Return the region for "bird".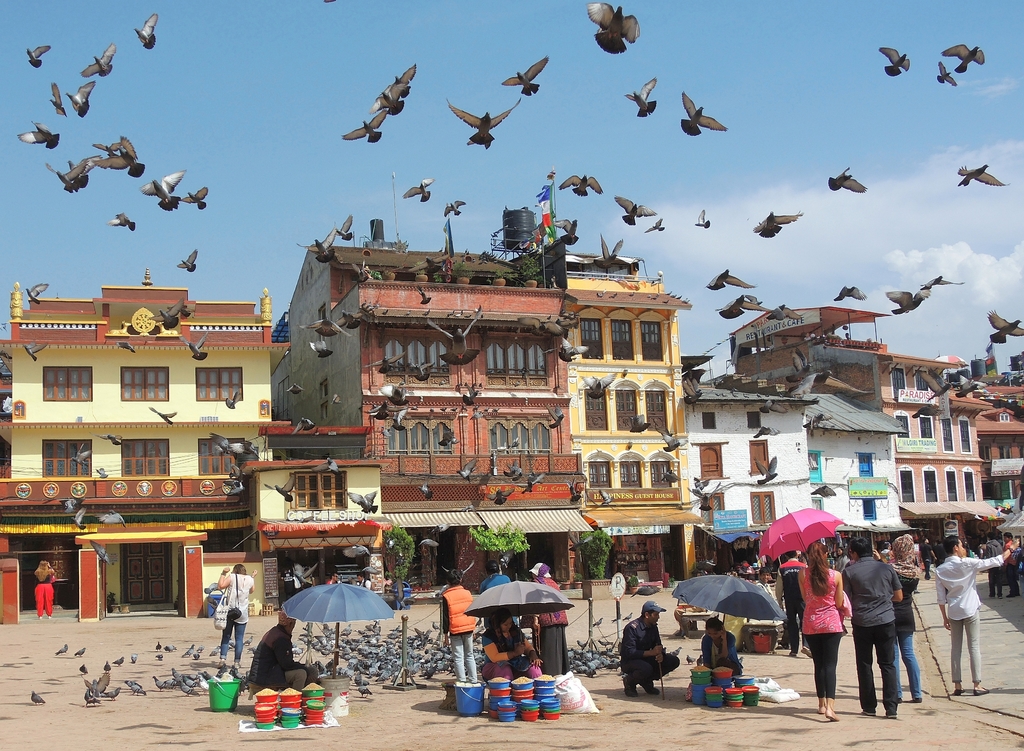
rect(93, 138, 143, 177).
